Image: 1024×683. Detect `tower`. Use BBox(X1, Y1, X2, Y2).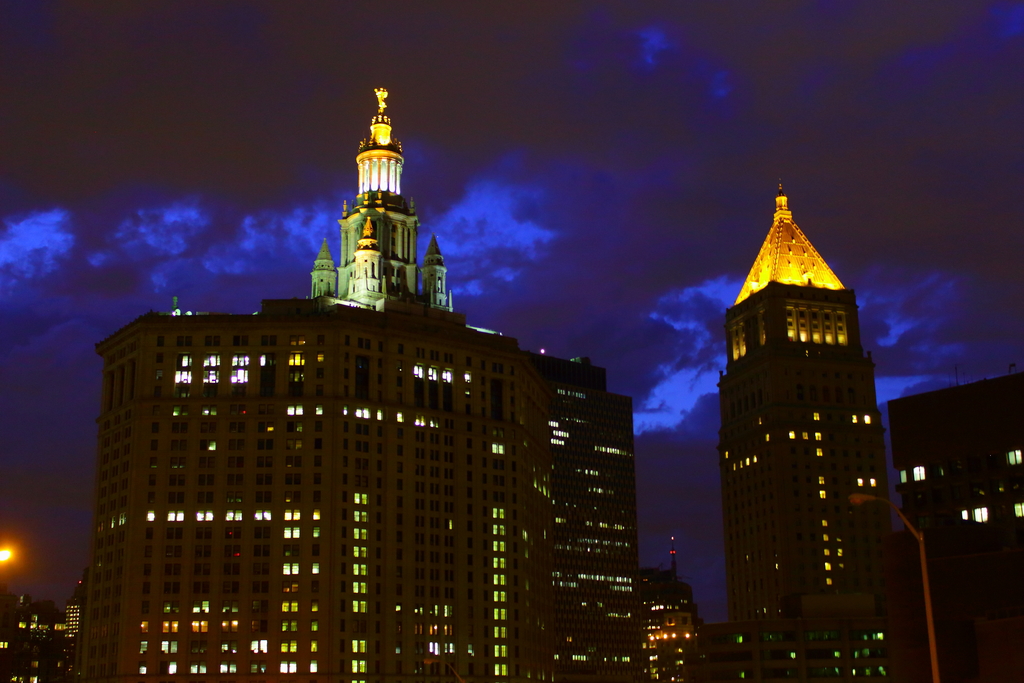
BBox(416, 235, 454, 310).
